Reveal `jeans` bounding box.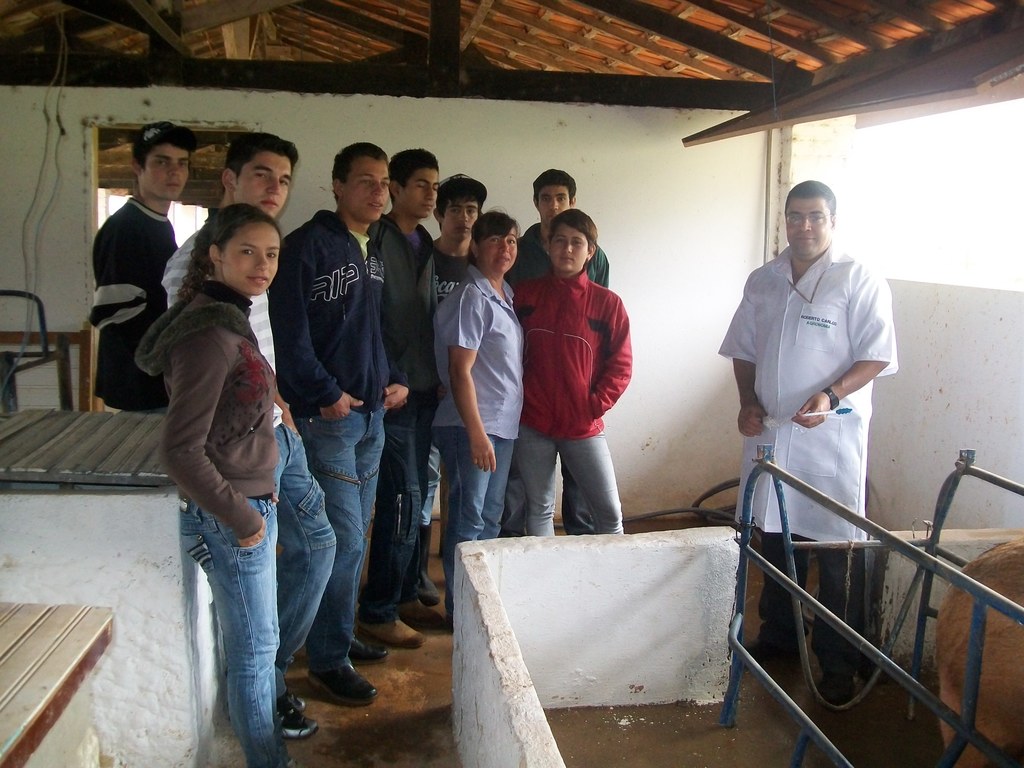
Revealed: <bbox>293, 405, 385, 666</bbox>.
